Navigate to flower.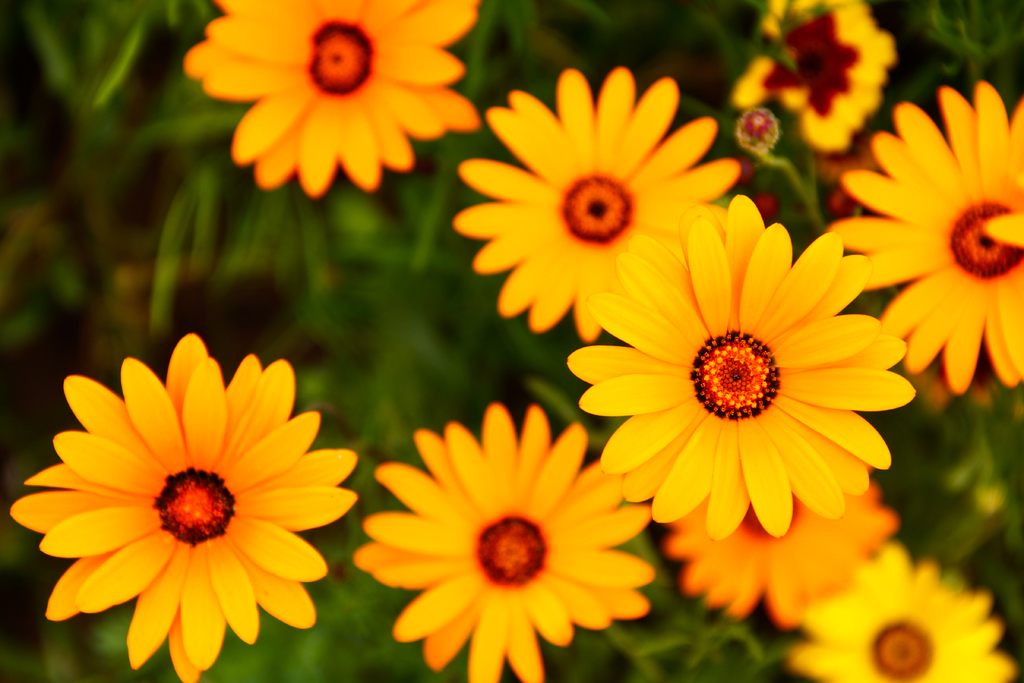
Navigation target: <box>785,546,1023,682</box>.
